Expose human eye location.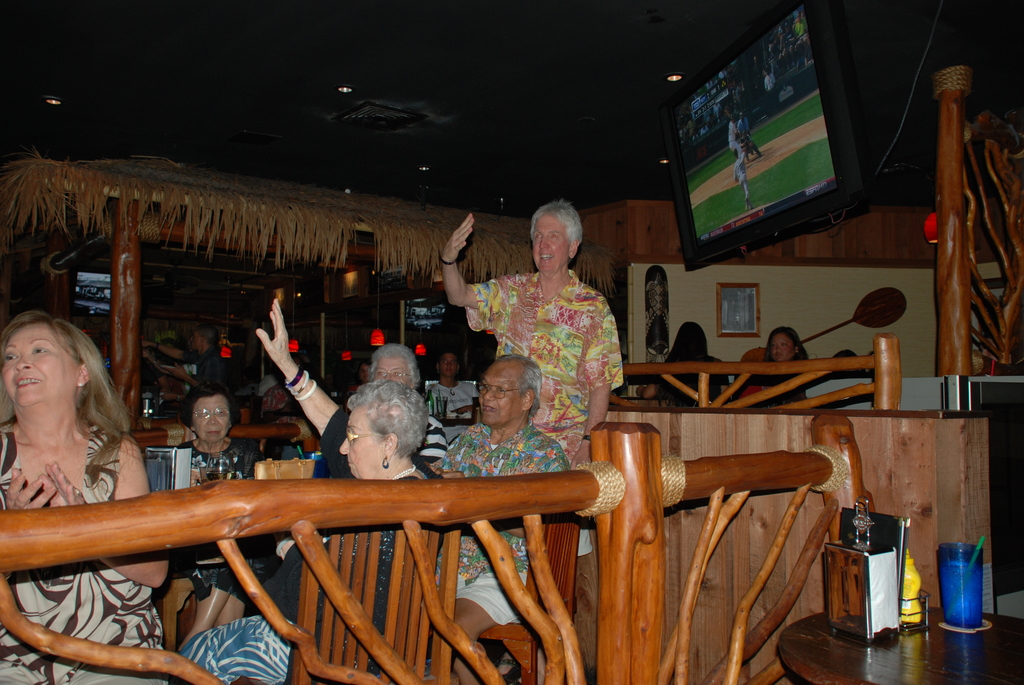
Exposed at x1=344, y1=429, x2=360, y2=442.
